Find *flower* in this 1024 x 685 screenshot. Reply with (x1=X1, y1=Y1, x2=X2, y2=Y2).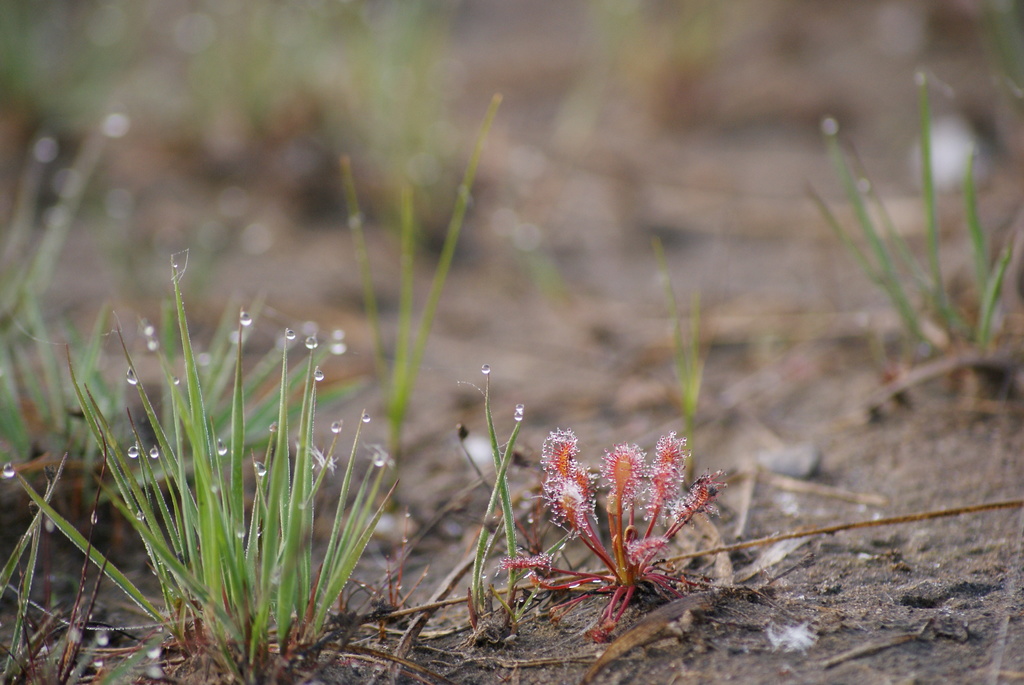
(x1=535, y1=472, x2=596, y2=538).
